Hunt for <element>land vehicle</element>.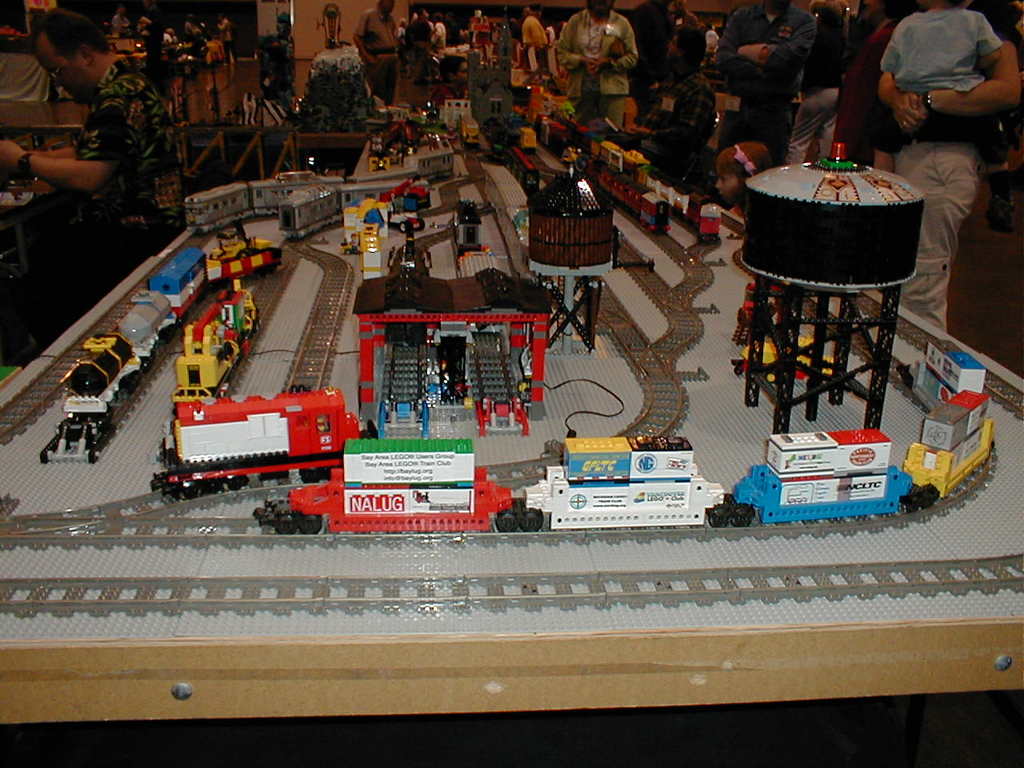
Hunted down at box(182, 167, 328, 234).
